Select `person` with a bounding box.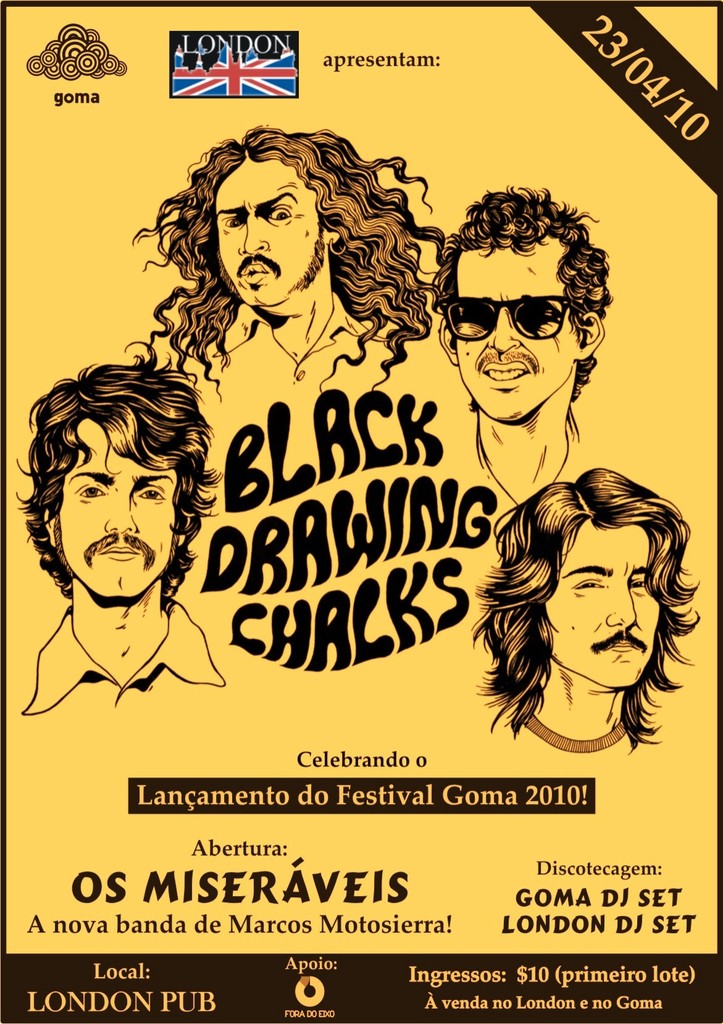
[125,127,440,400].
